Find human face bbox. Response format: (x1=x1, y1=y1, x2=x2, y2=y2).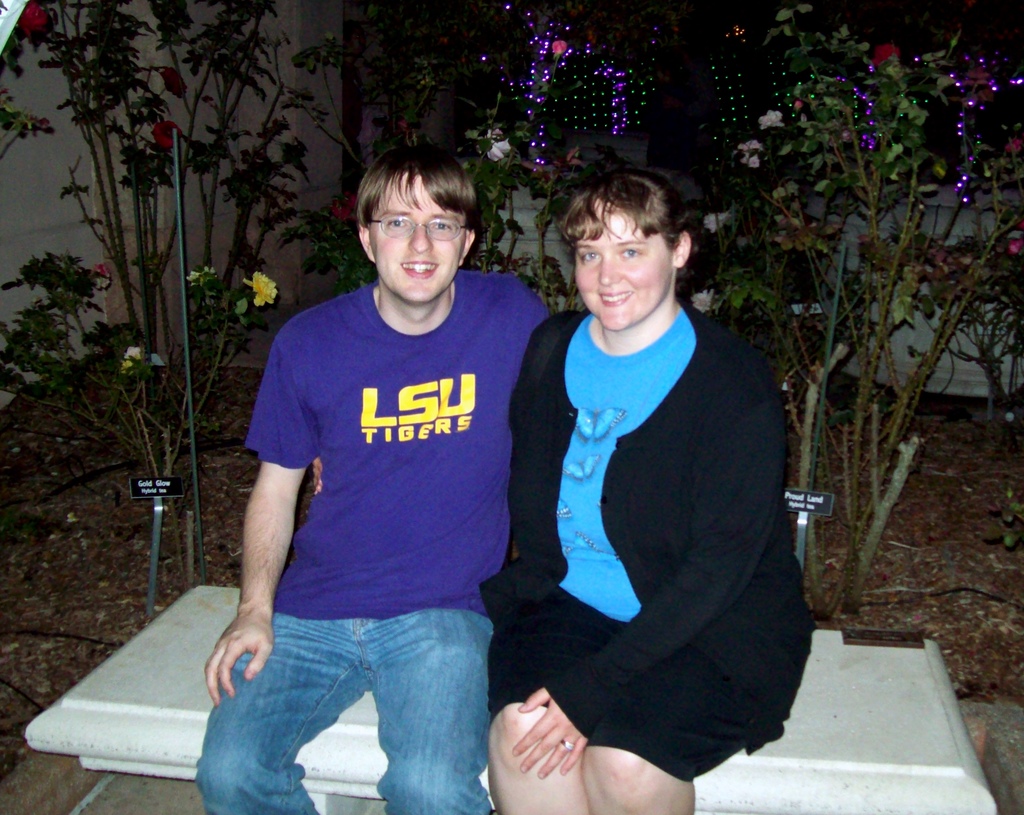
(x1=370, y1=172, x2=460, y2=303).
